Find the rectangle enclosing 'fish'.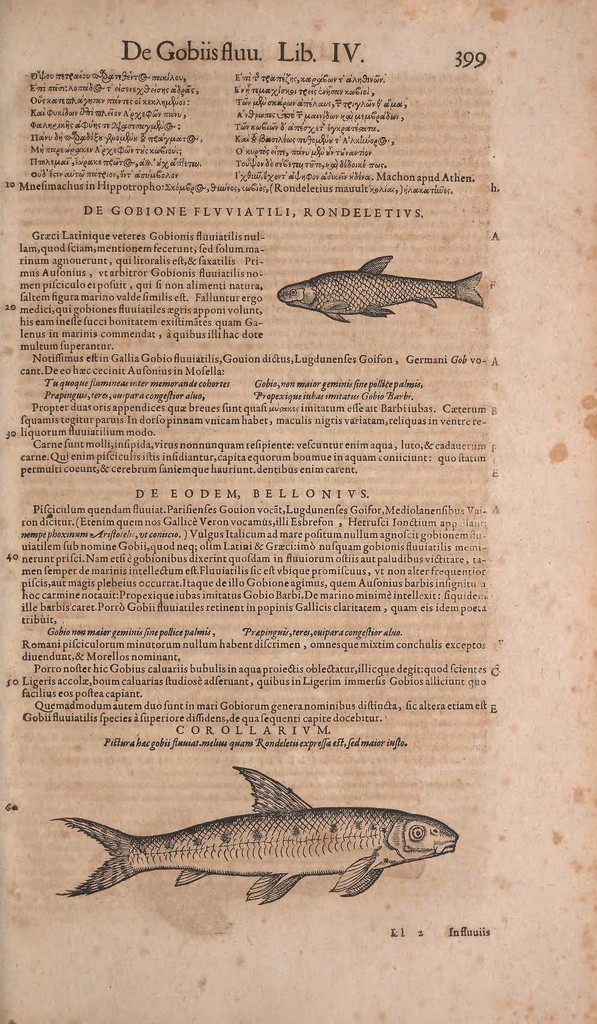
278,236,490,314.
